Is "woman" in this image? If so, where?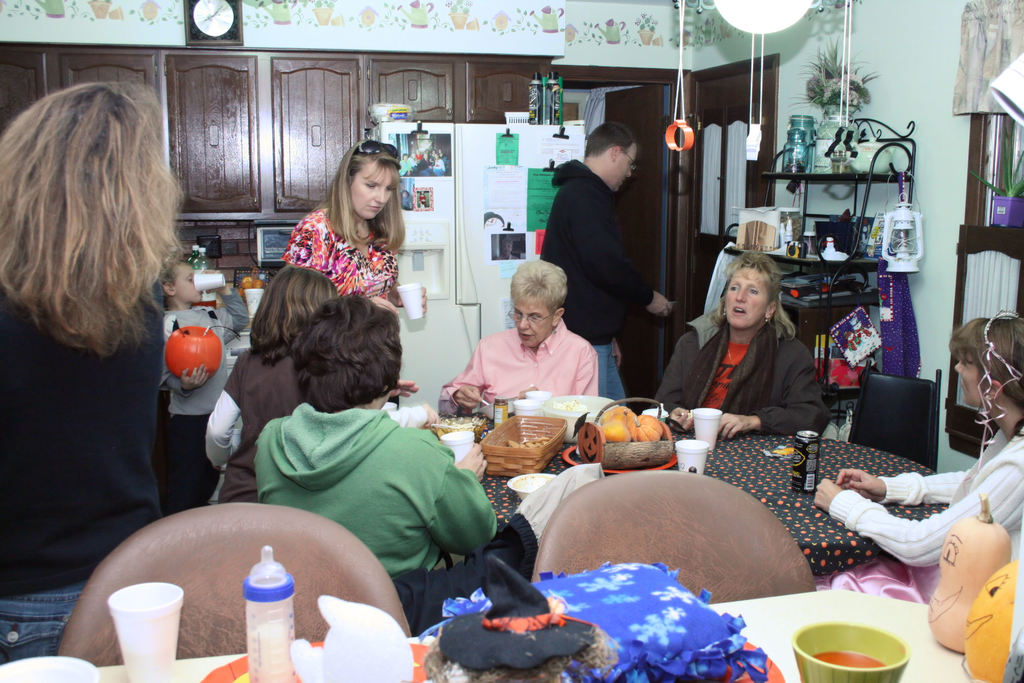
Yes, at <bbox>280, 136, 429, 315</bbox>.
